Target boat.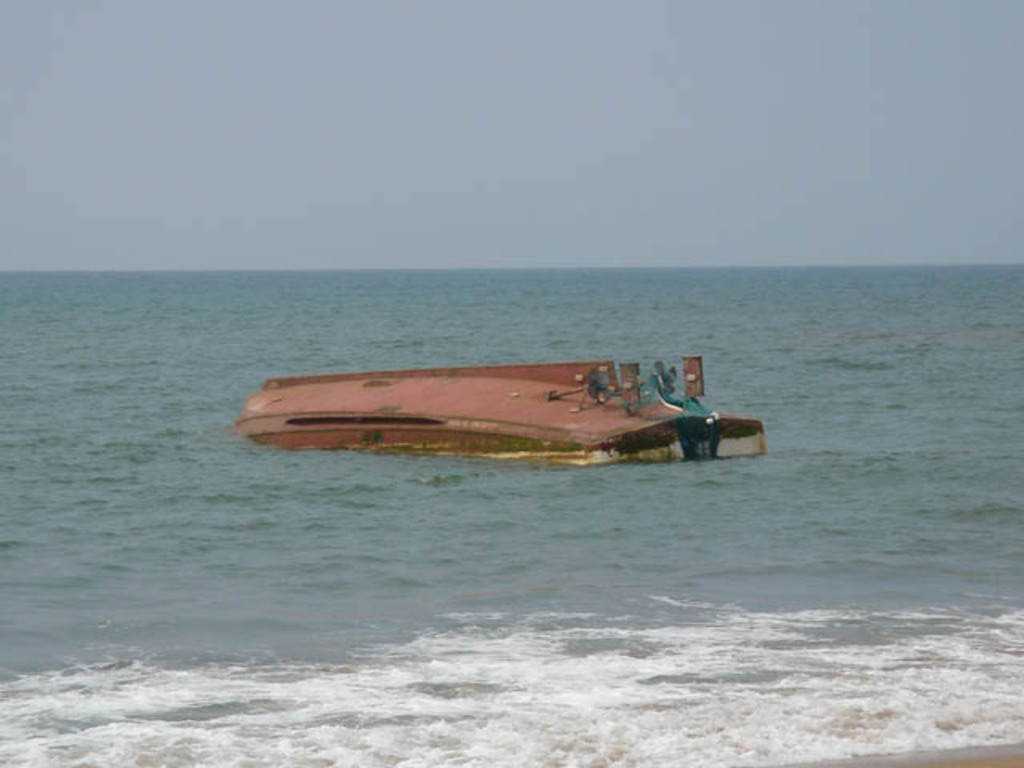
Target region: 243,326,760,454.
